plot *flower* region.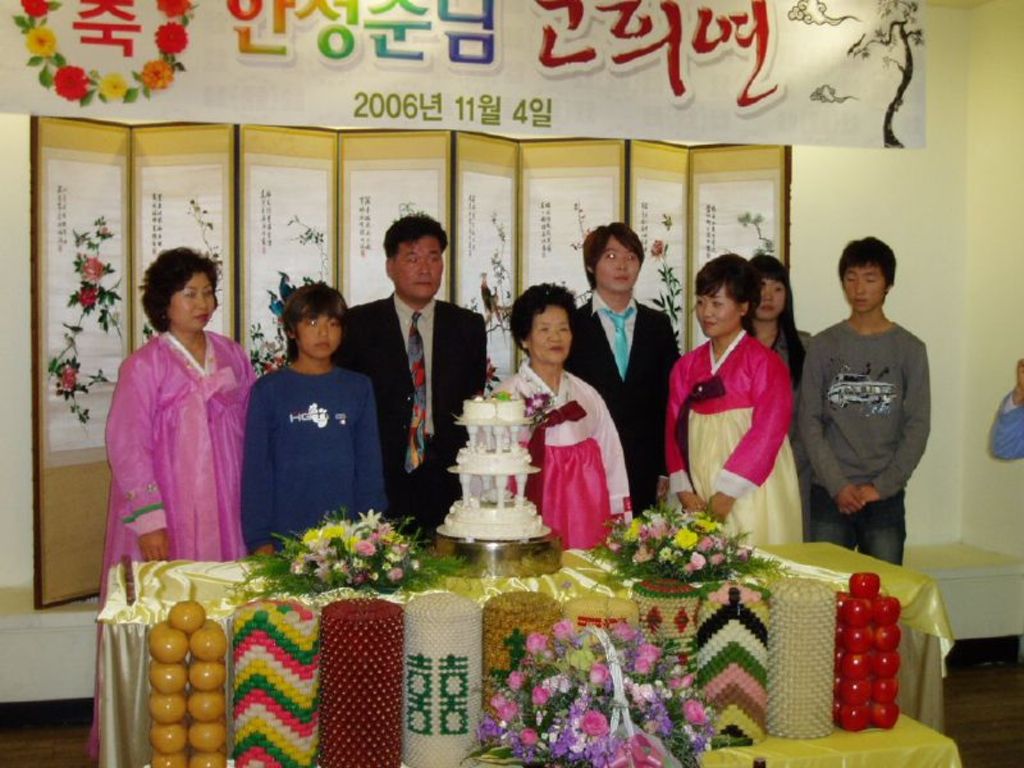
Plotted at (x1=582, y1=709, x2=608, y2=731).
